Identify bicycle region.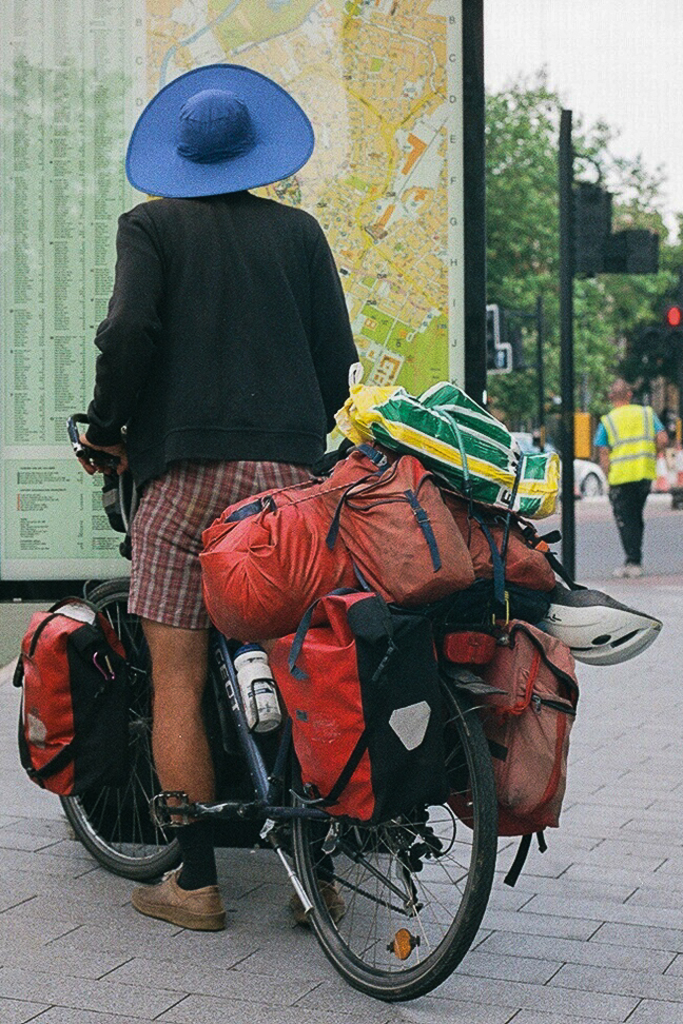
Region: select_region(62, 416, 514, 1004).
